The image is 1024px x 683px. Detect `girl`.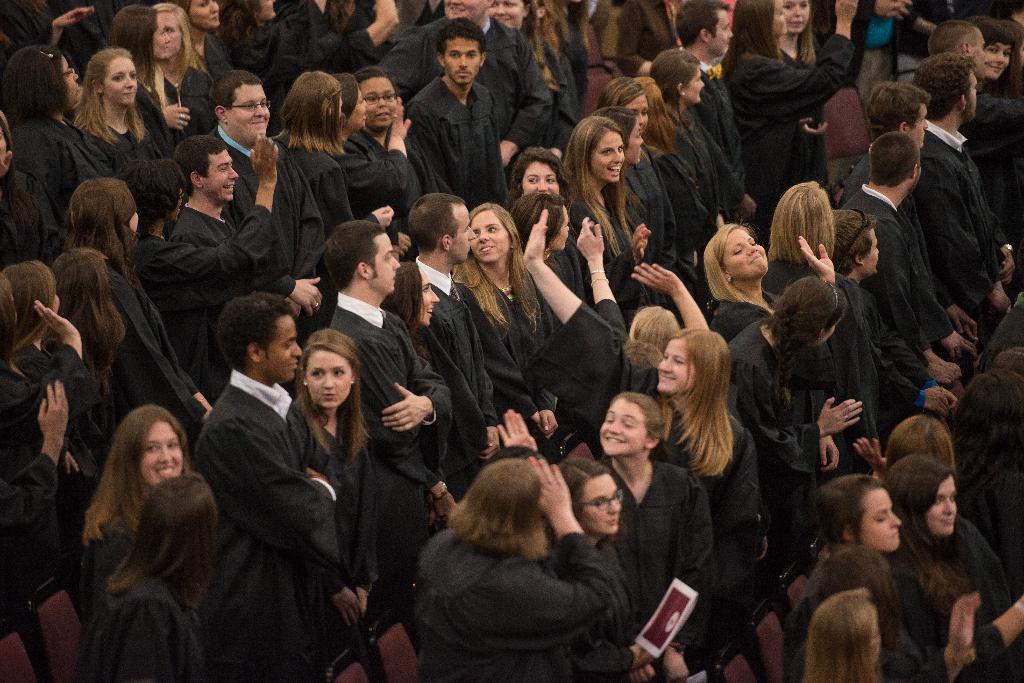
Detection: crop(295, 0, 401, 72).
